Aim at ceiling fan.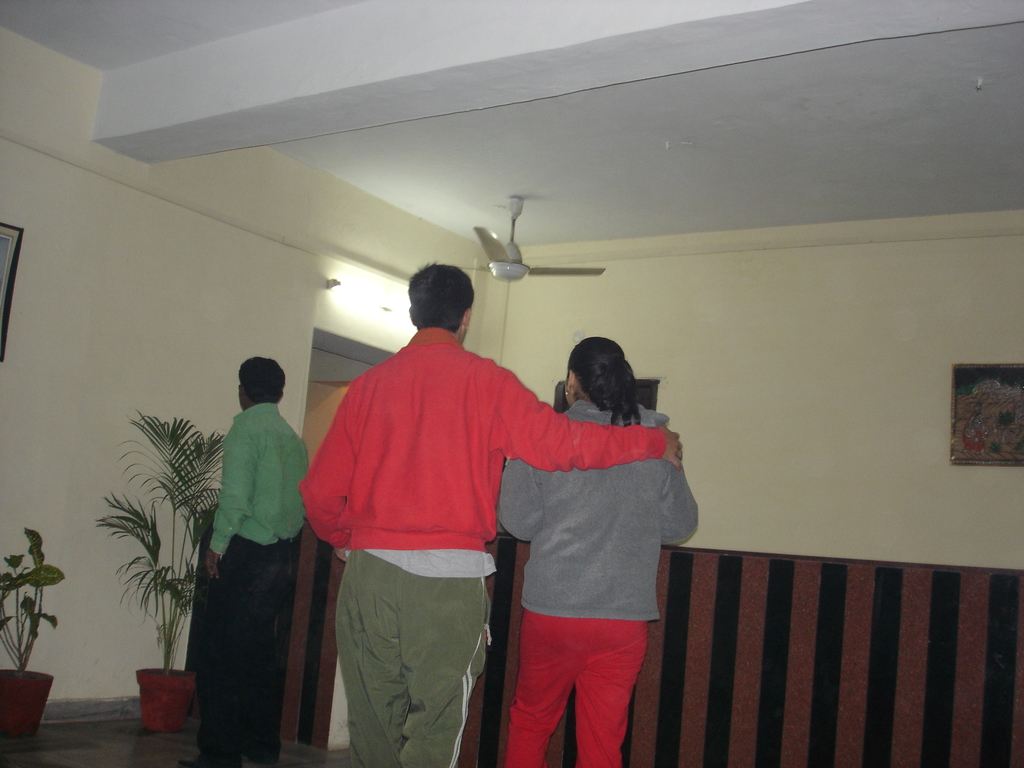
Aimed at locate(458, 191, 604, 284).
